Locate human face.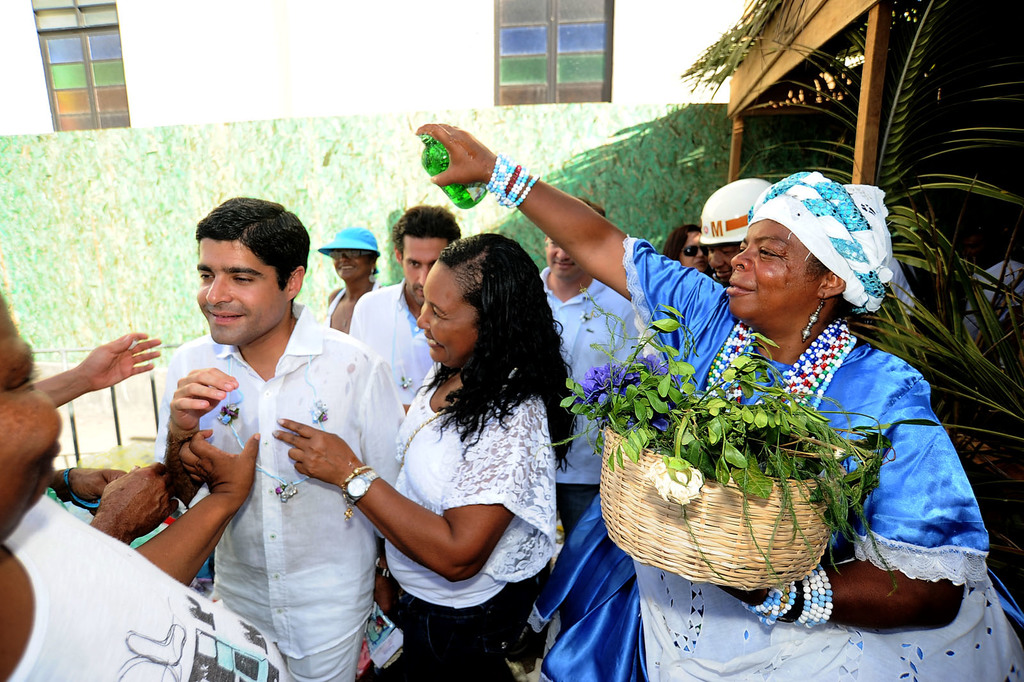
Bounding box: crop(729, 221, 816, 321).
